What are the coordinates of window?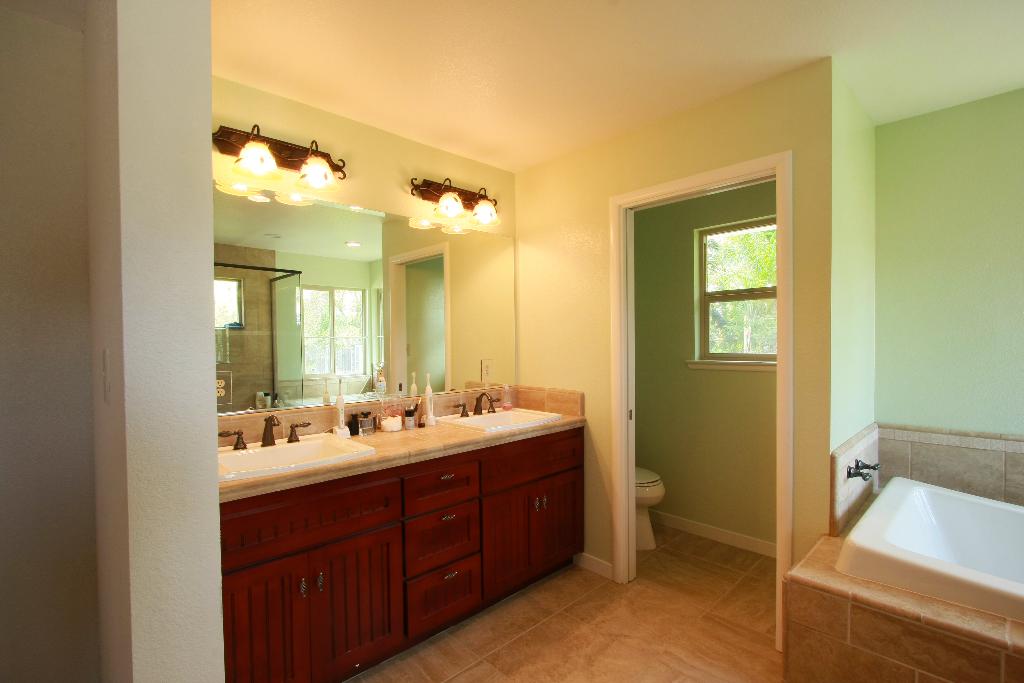
(x1=676, y1=171, x2=796, y2=393).
